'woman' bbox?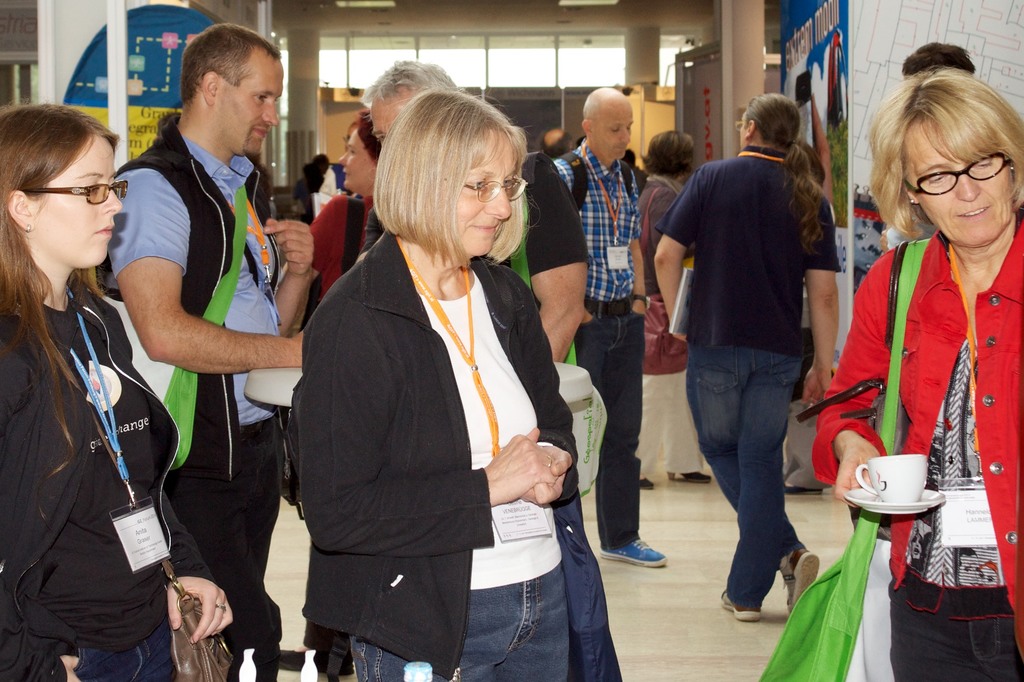
select_region(295, 80, 612, 681)
